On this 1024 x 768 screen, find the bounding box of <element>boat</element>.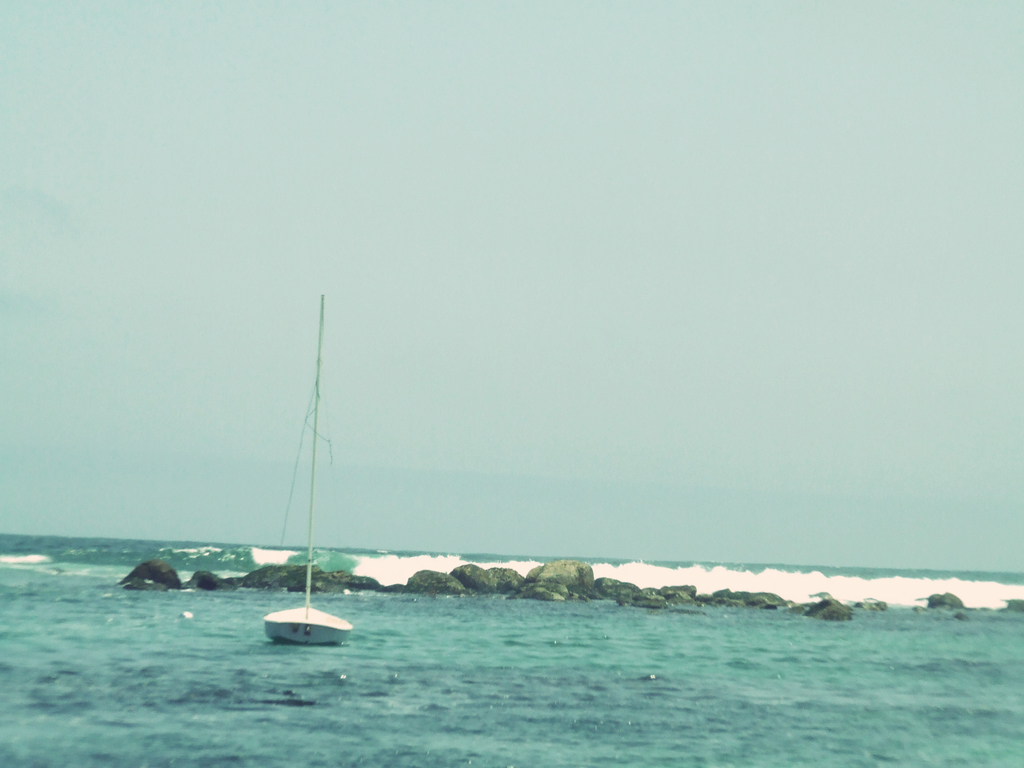
Bounding box: detection(264, 294, 352, 646).
